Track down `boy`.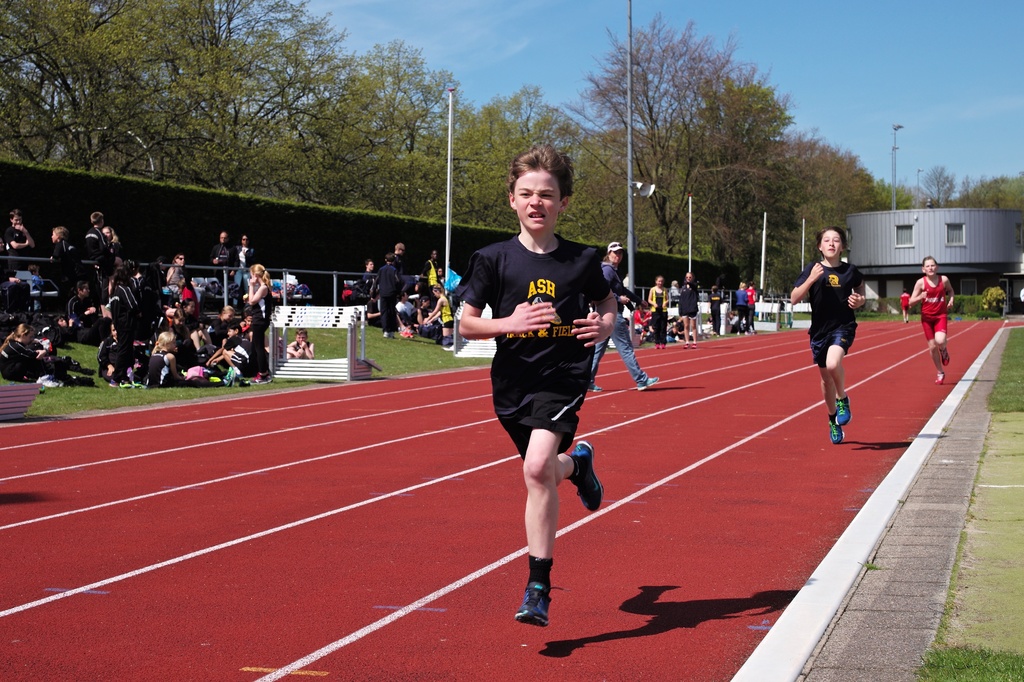
Tracked to {"left": 457, "top": 145, "right": 617, "bottom": 627}.
